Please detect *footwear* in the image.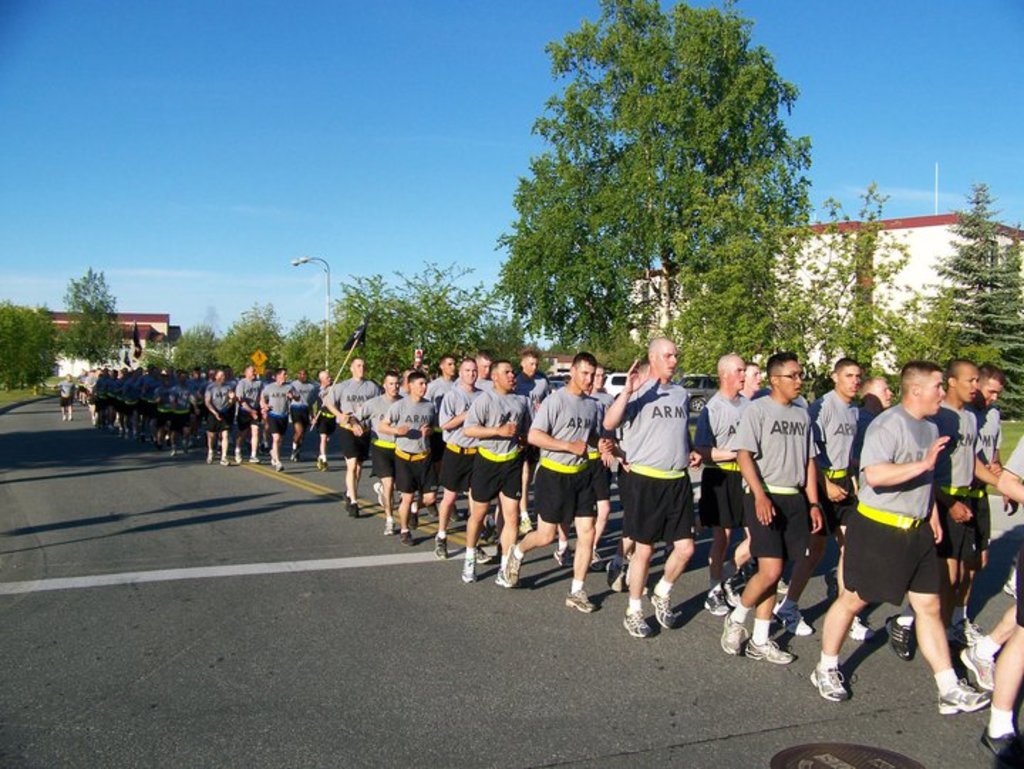
bbox=(983, 726, 1023, 768).
